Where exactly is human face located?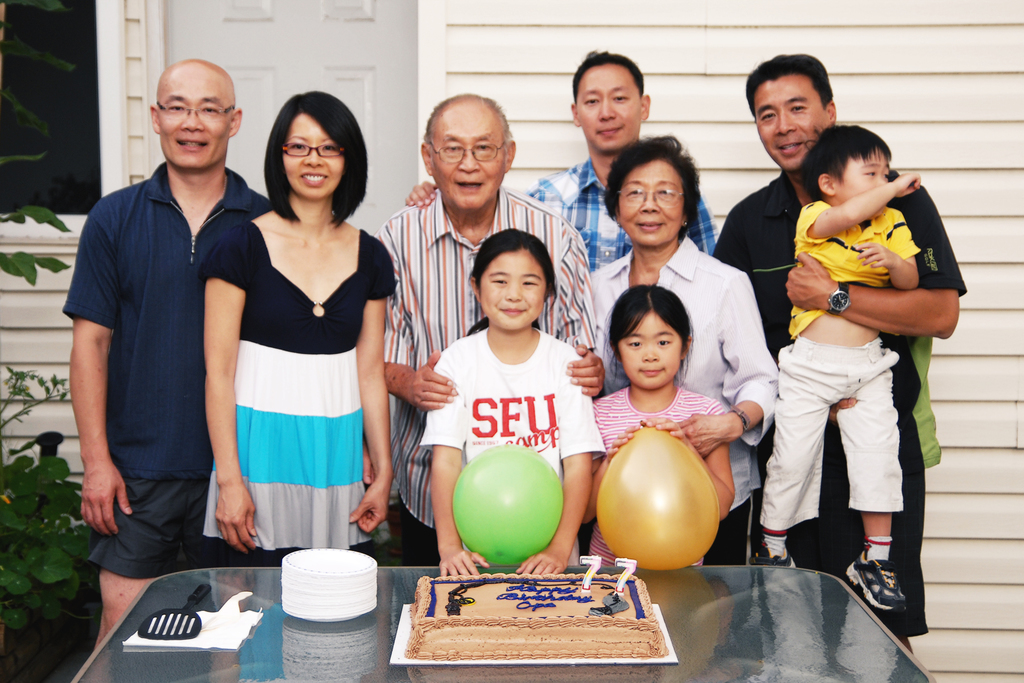
Its bounding box is bbox=[578, 64, 643, 156].
